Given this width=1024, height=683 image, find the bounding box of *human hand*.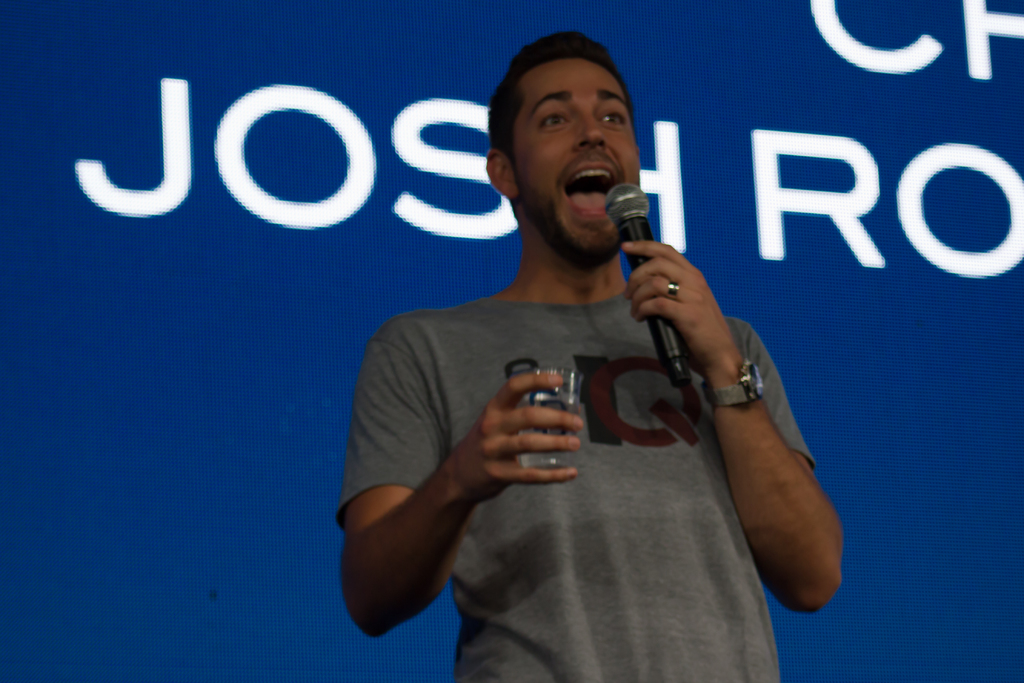
{"left": 444, "top": 369, "right": 586, "bottom": 507}.
